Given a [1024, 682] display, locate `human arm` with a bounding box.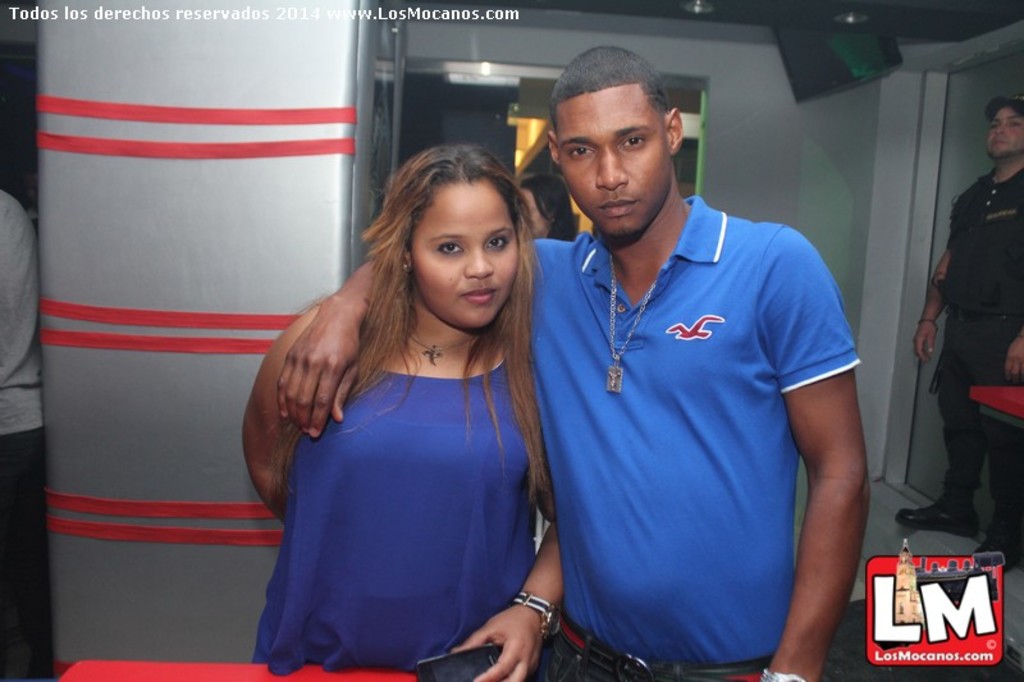
Located: [left=273, top=237, right=548, bottom=438].
